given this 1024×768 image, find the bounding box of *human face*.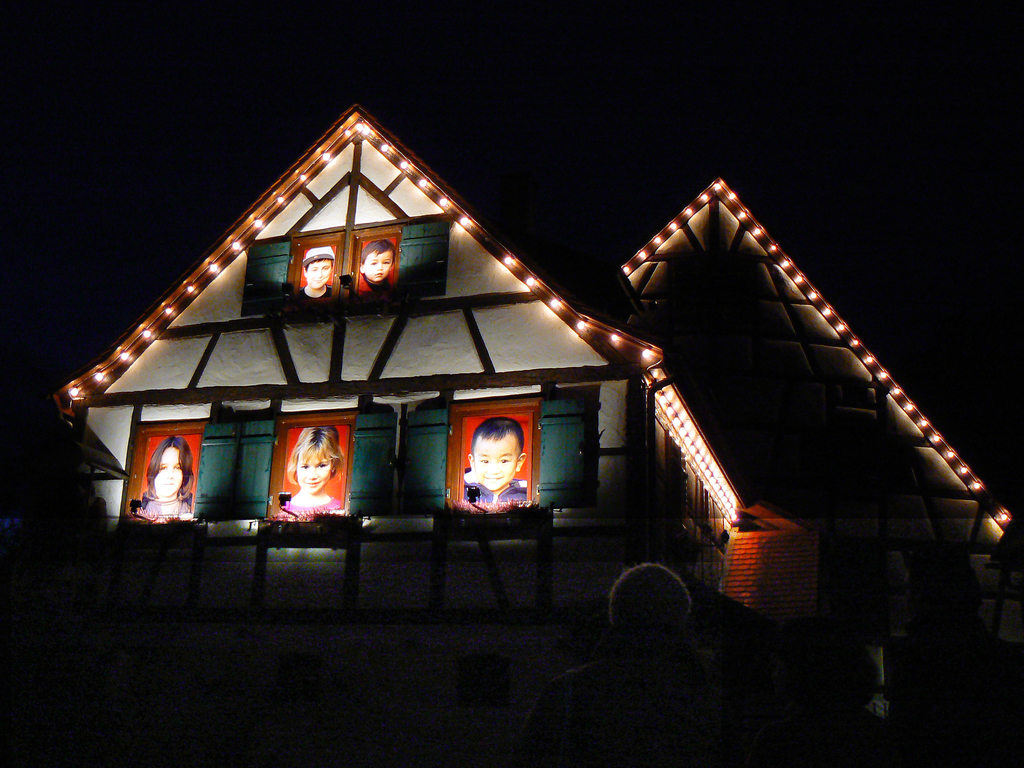
box(155, 447, 181, 498).
